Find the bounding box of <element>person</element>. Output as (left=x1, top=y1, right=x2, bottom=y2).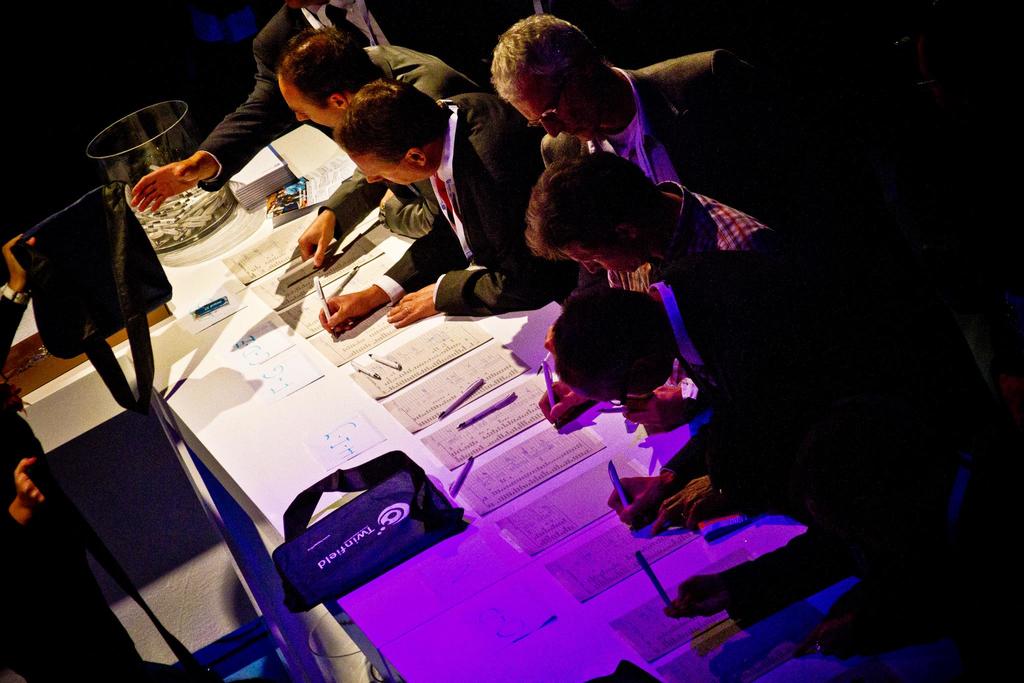
(left=533, top=156, right=772, bottom=425).
